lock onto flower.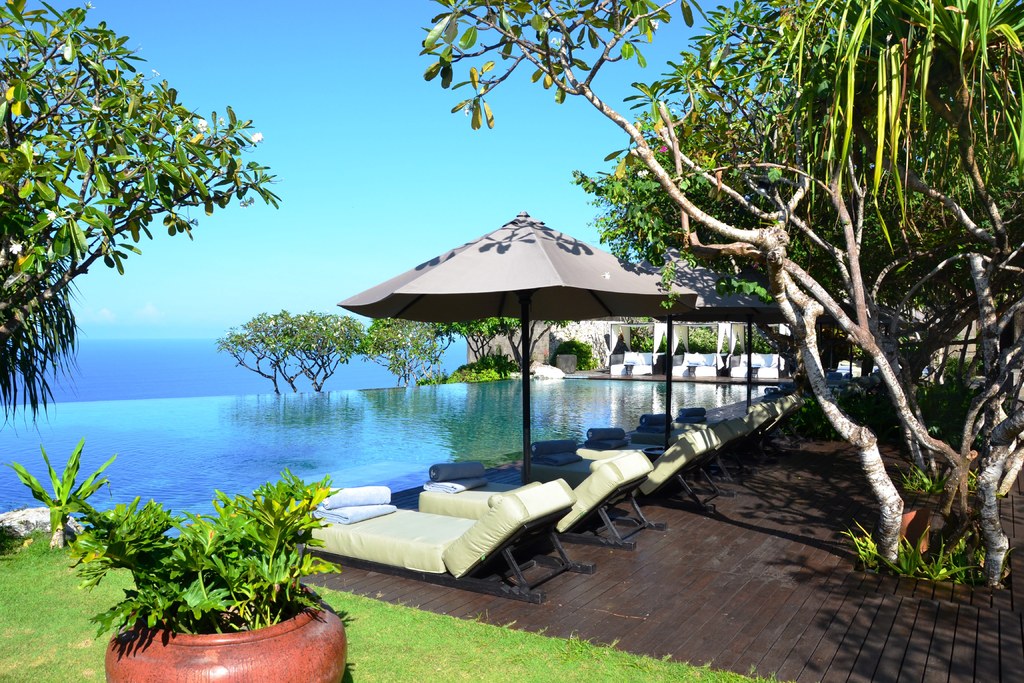
Locked: box=[249, 129, 264, 141].
